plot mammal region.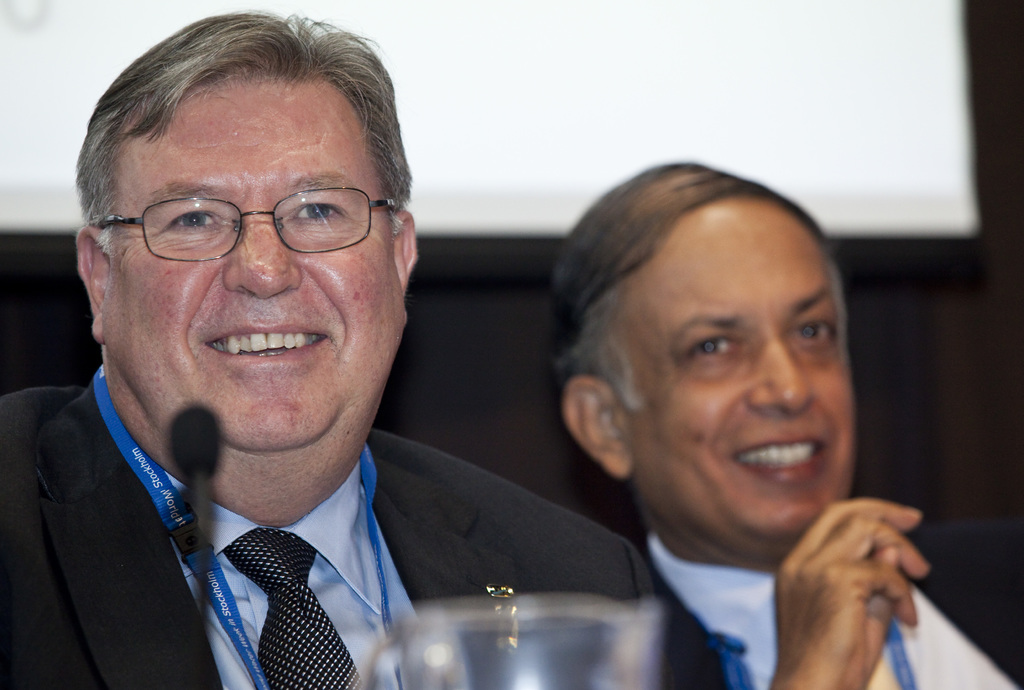
Plotted at <region>0, 62, 659, 689</region>.
